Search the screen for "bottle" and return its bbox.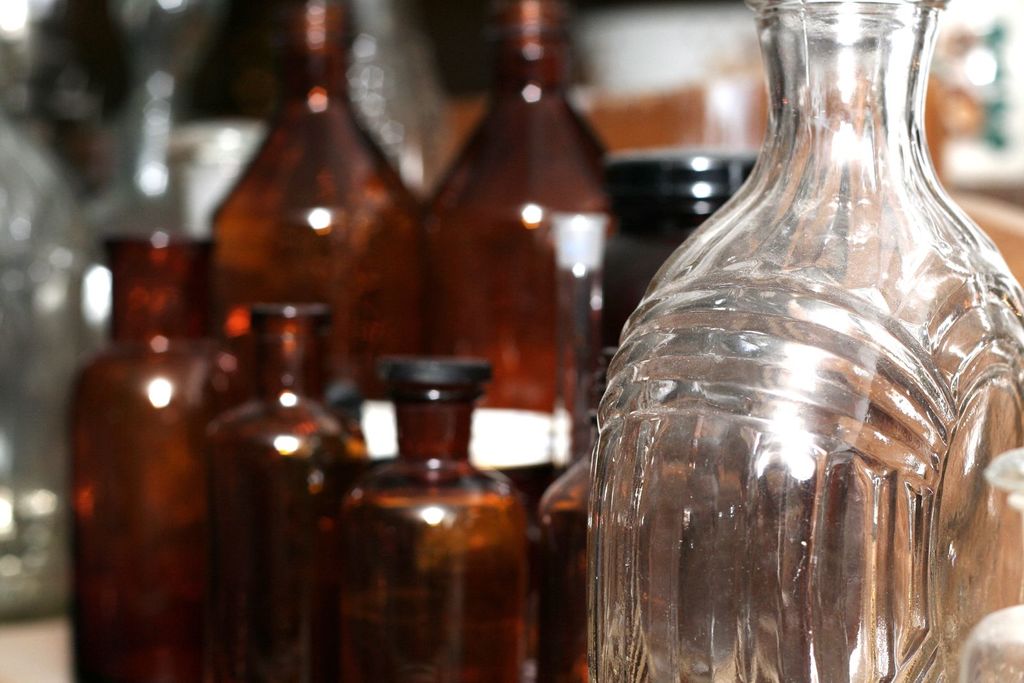
Found: [left=537, top=152, right=730, bottom=682].
